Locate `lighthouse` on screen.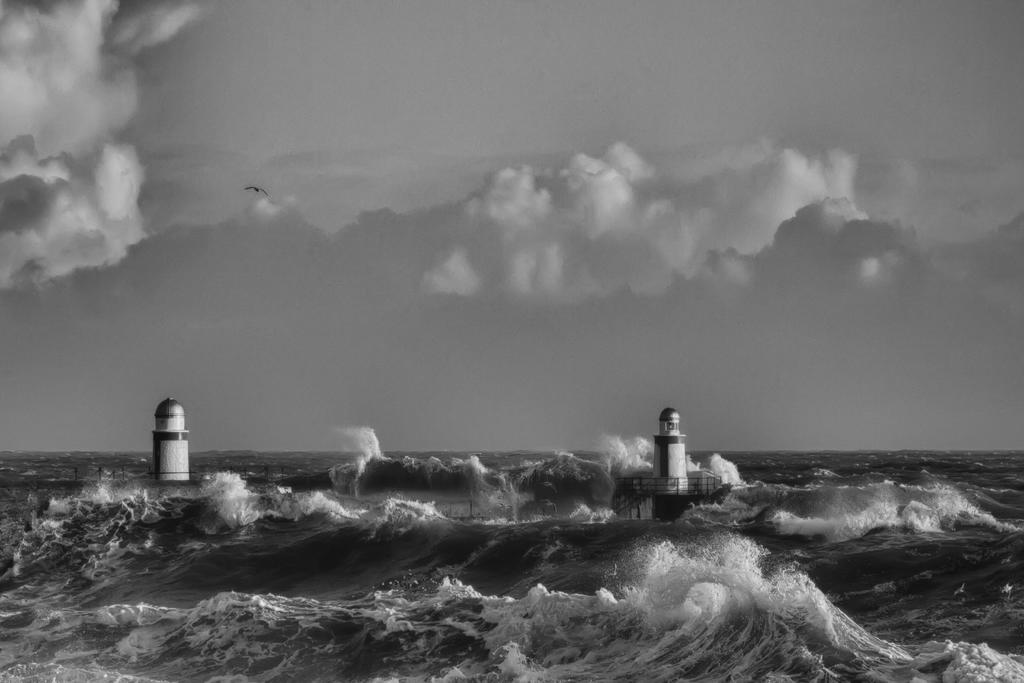
On screen at bbox=(653, 407, 690, 491).
